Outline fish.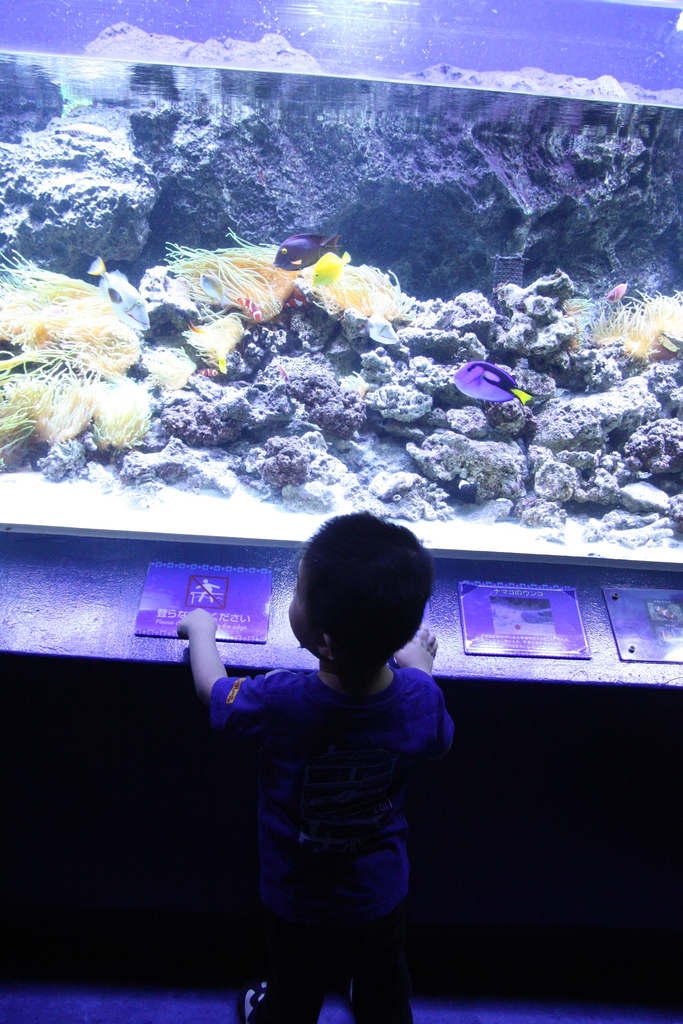
Outline: 175:308:201:331.
